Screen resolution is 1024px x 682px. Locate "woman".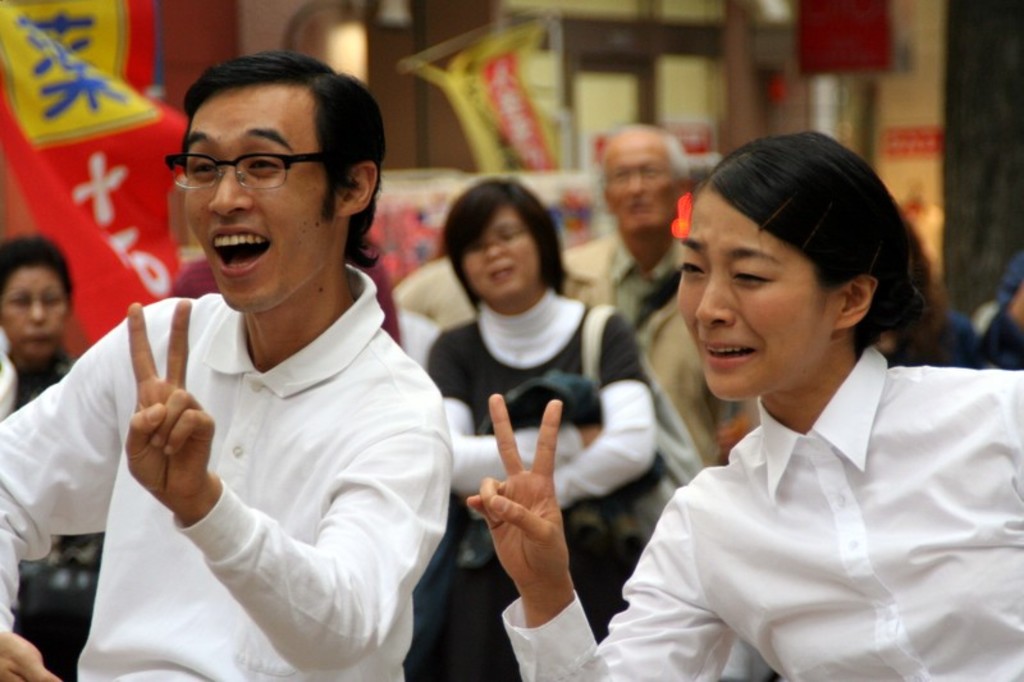
detection(465, 136, 1023, 681).
